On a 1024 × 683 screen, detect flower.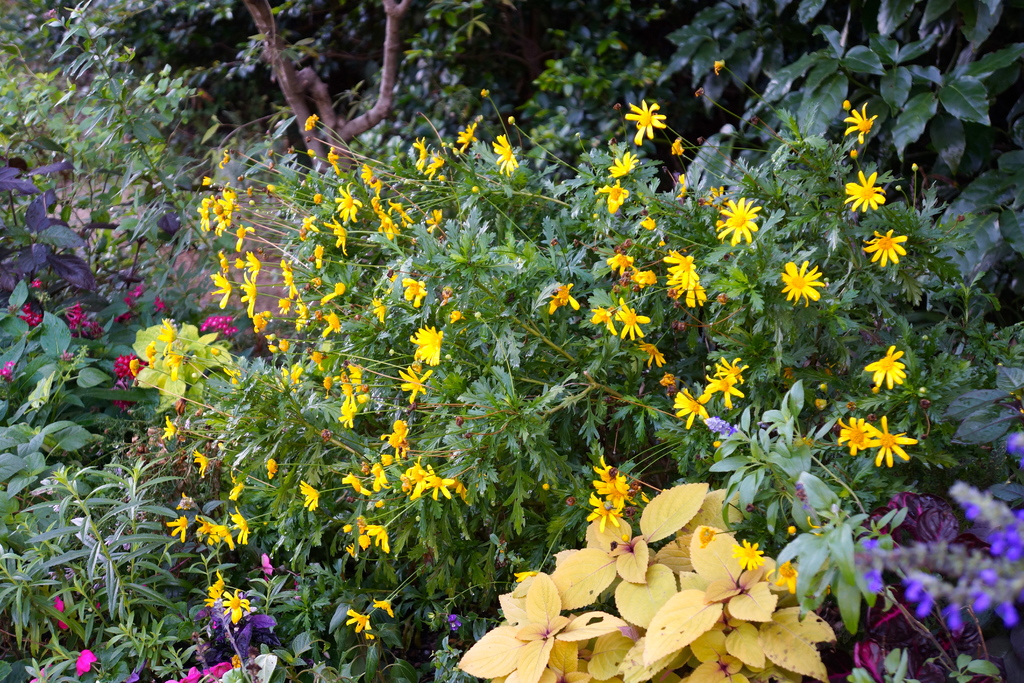
(717,357,748,379).
